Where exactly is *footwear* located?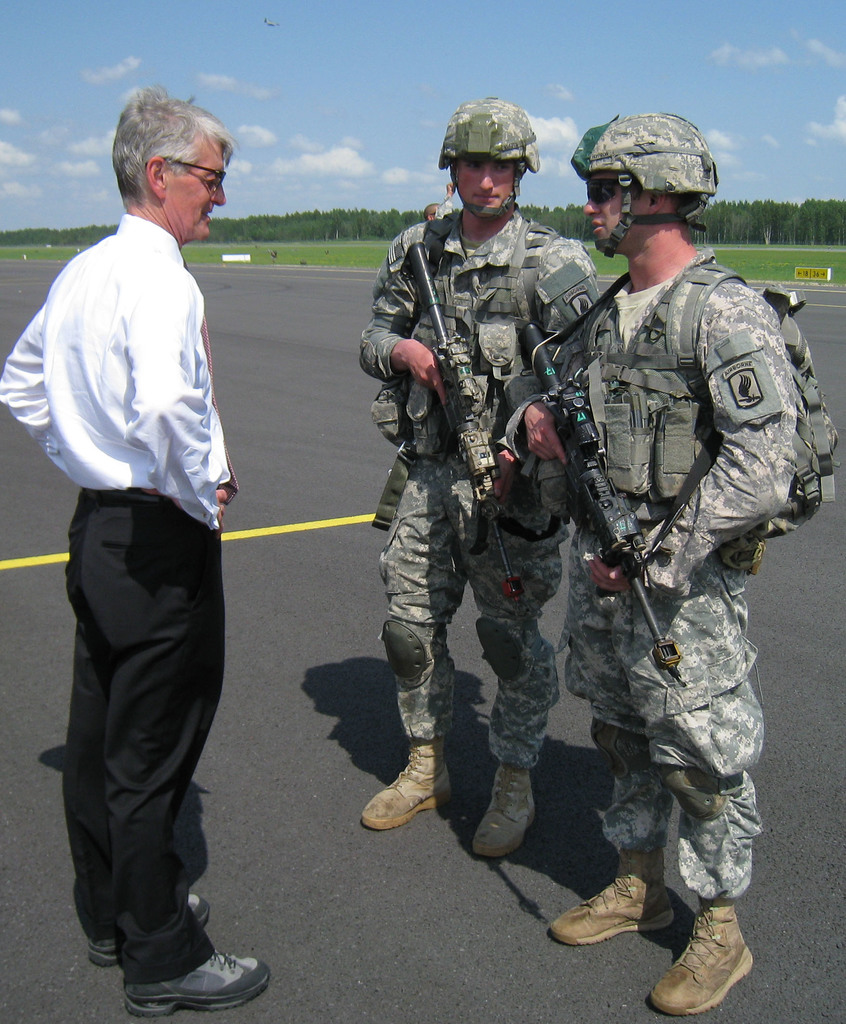
Its bounding box is l=358, t=737, r=458, b=826.
